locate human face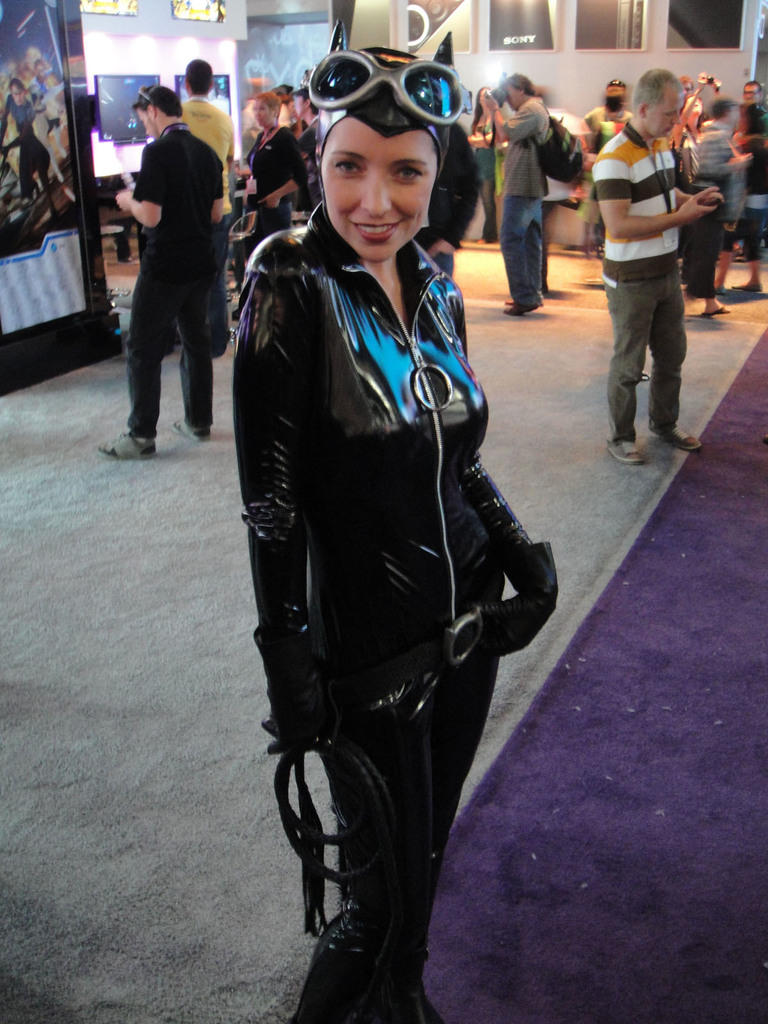
(135, 113, 154, 139)
